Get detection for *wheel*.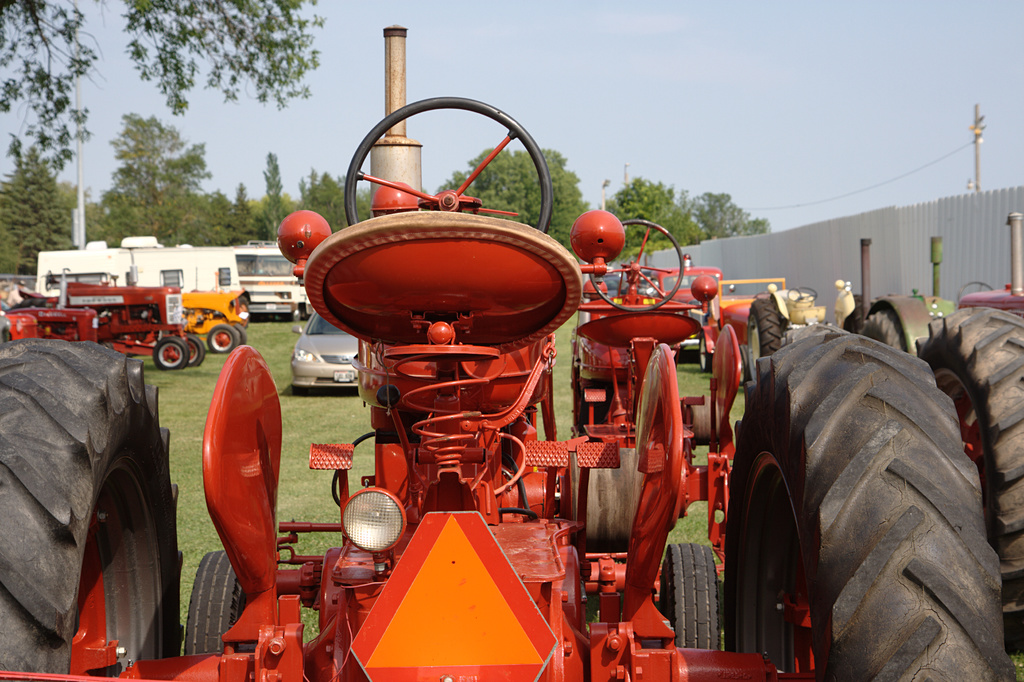
Detection: pyautogui.locateOnScreen(782, 322, 842, 346).
